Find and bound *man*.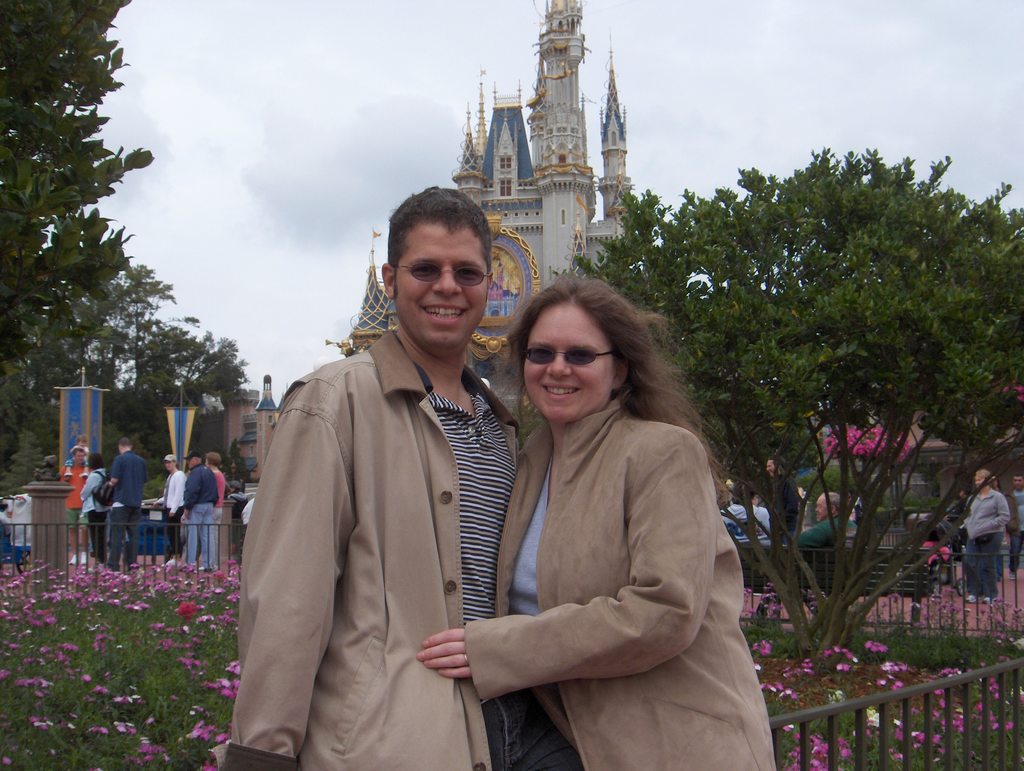
Bound: rect(230, 174, 540, 759).
